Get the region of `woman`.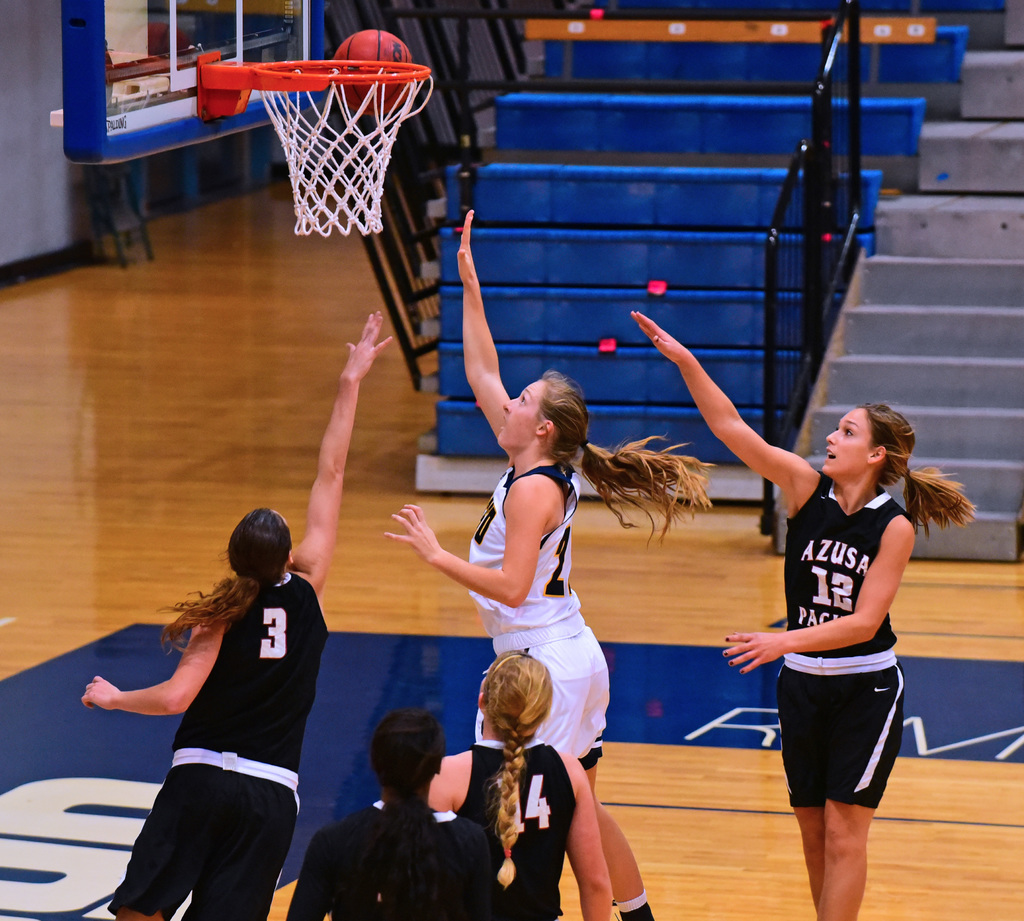
[281,698,505,920].
